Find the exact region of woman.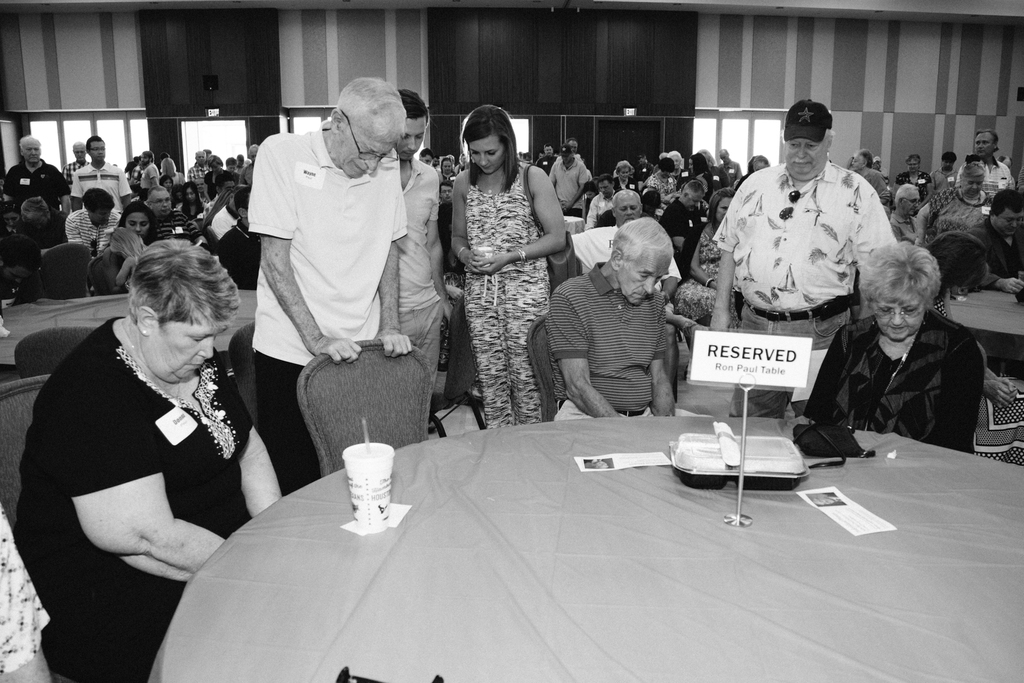
Exact region: [800, 238, 988, 456].
